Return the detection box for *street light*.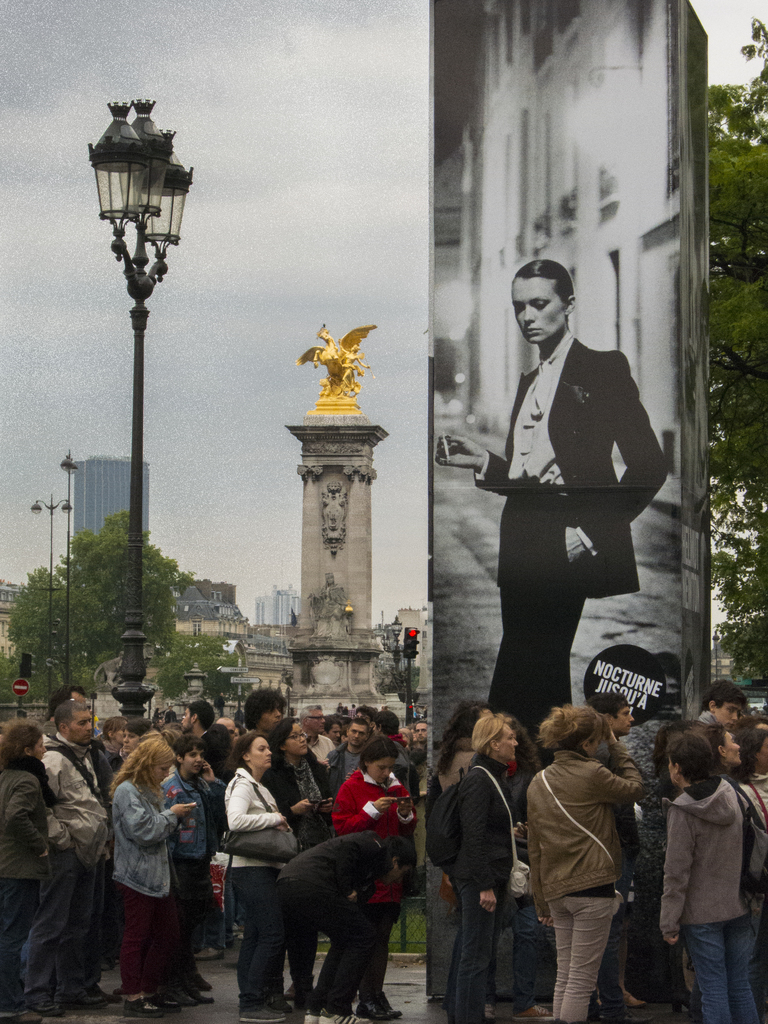
locate(30, 486, 72, 719).
